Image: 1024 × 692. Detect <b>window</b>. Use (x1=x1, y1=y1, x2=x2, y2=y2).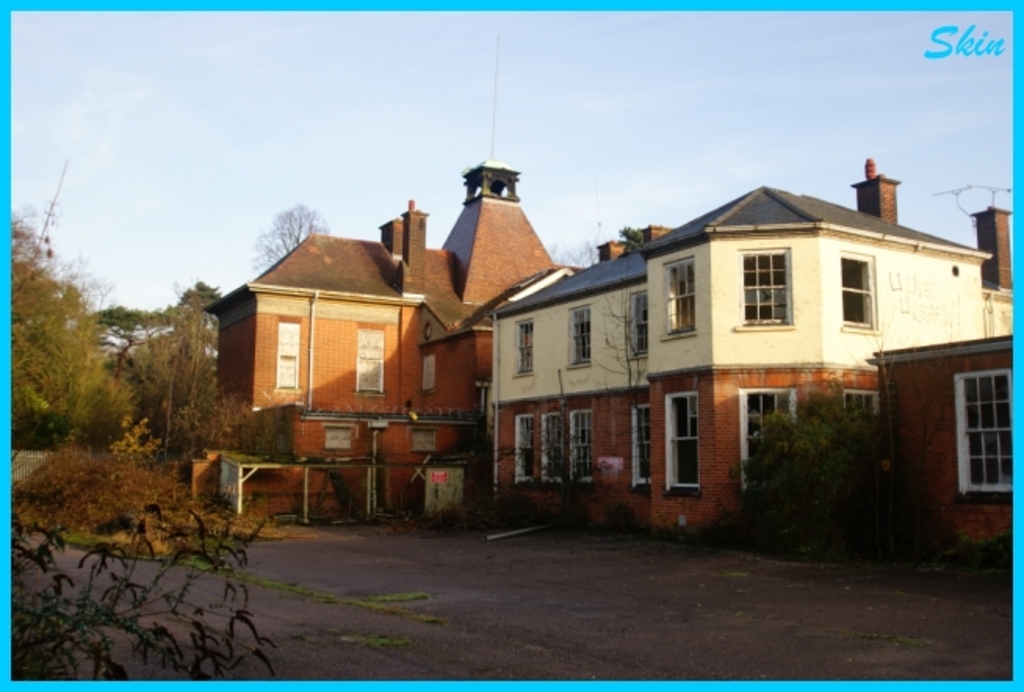
(x1=961, y1=376, x2=1010, y2=492).
